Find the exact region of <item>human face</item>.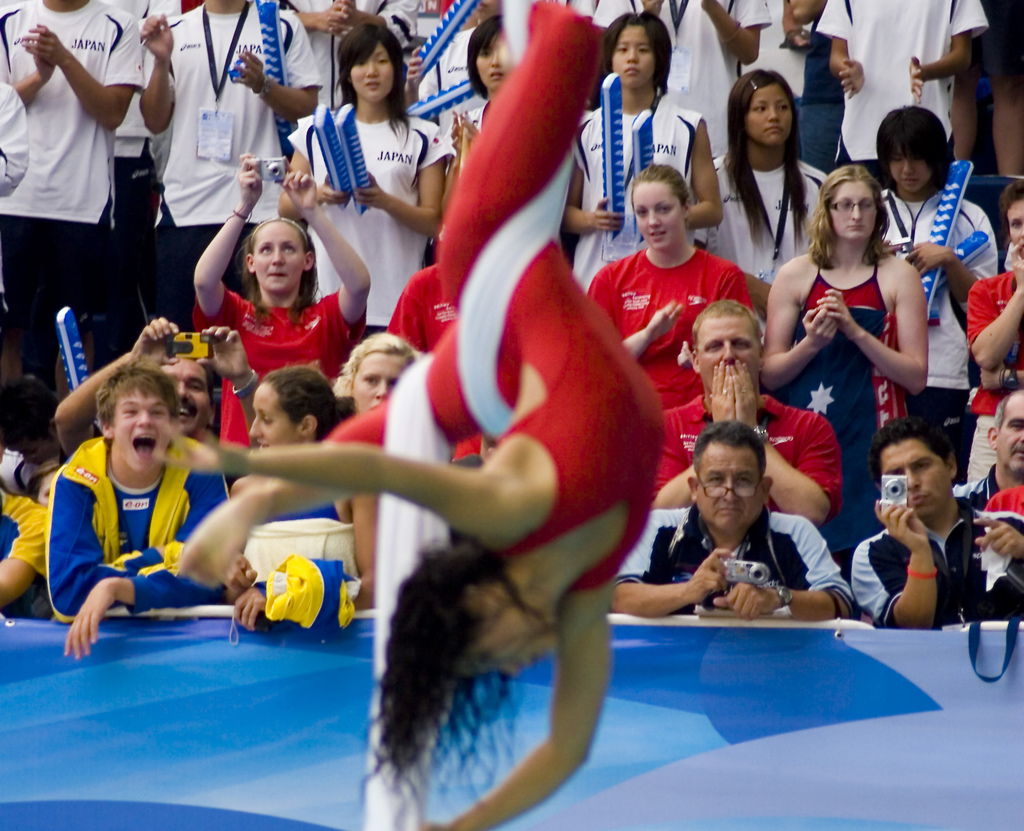
Exact region: (115, 385, 173, 476).
